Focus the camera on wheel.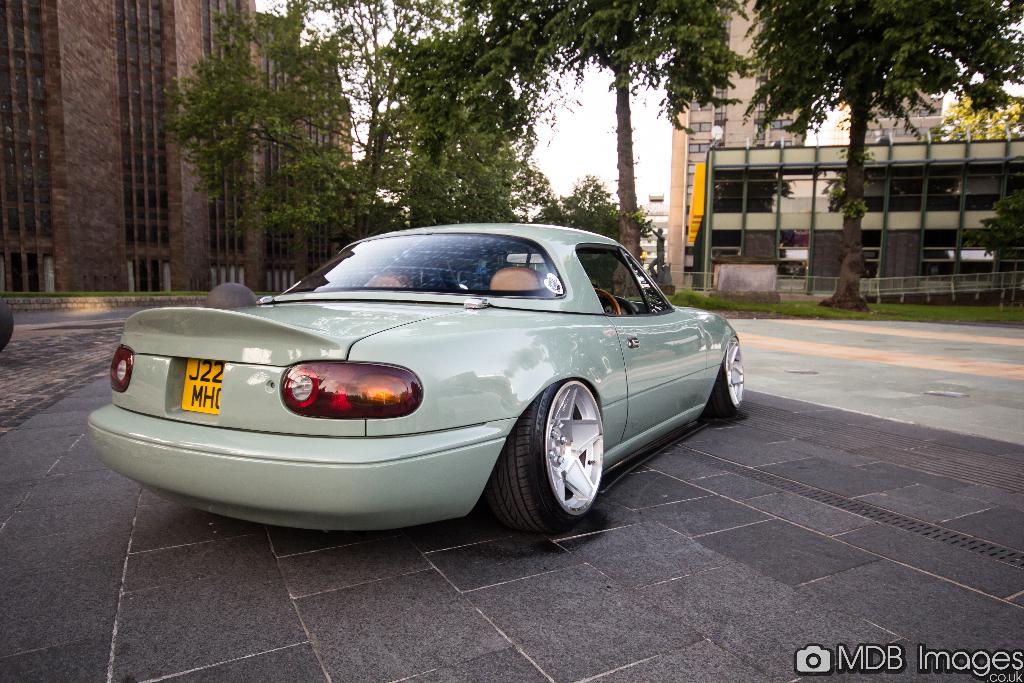
Focus region: [x1=511, y1=387, x2=611, y2=527].
